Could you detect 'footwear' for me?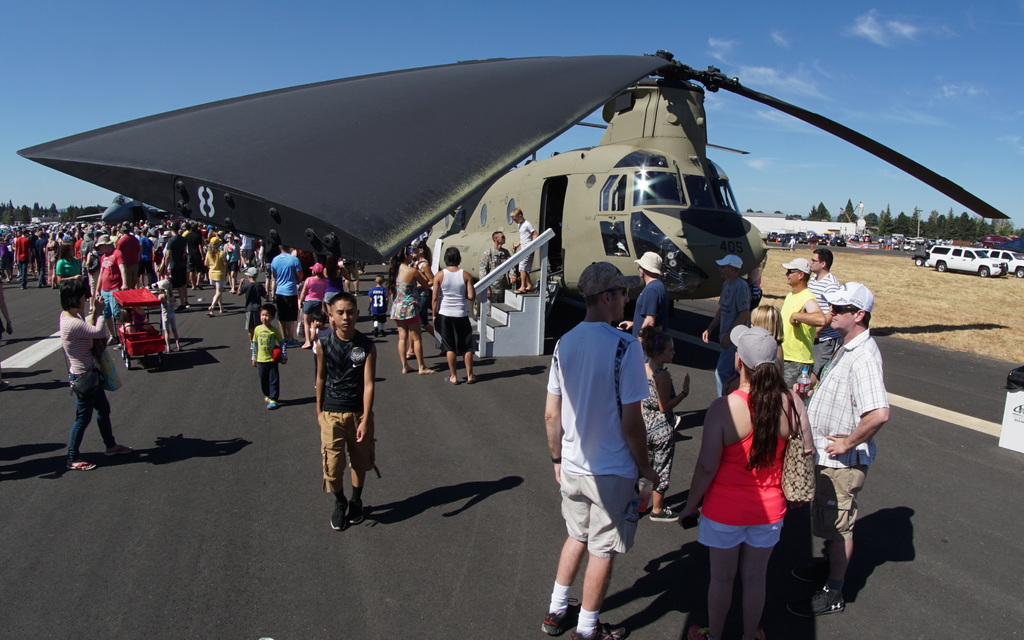
Detection result: [418,365,436,375].
